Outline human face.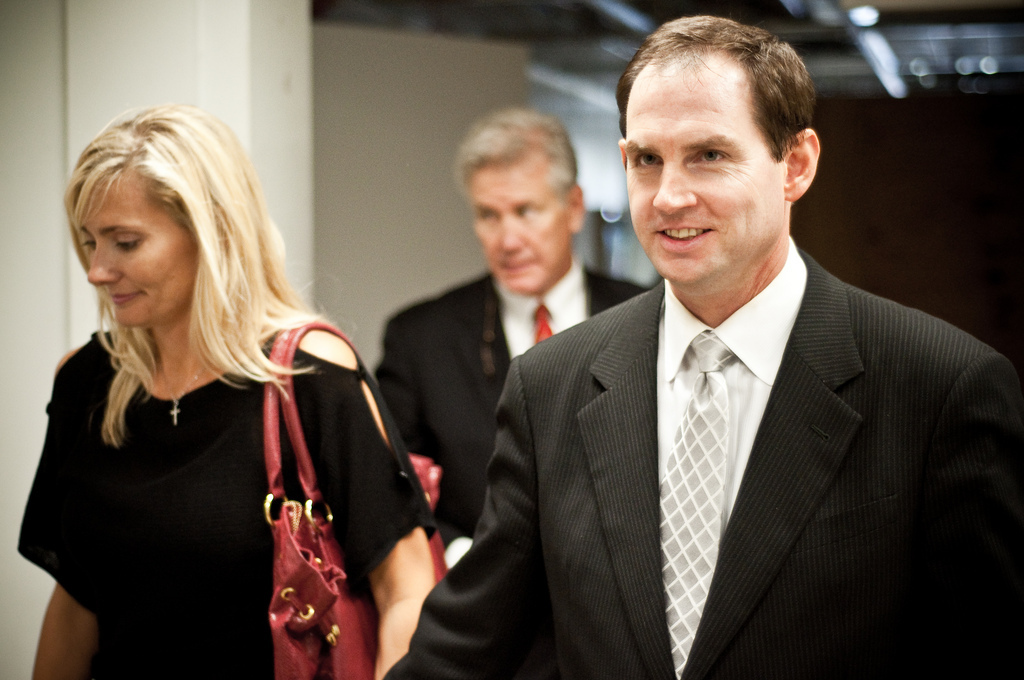
Outline: (left=626, top=52, right=775, bottom=289).
